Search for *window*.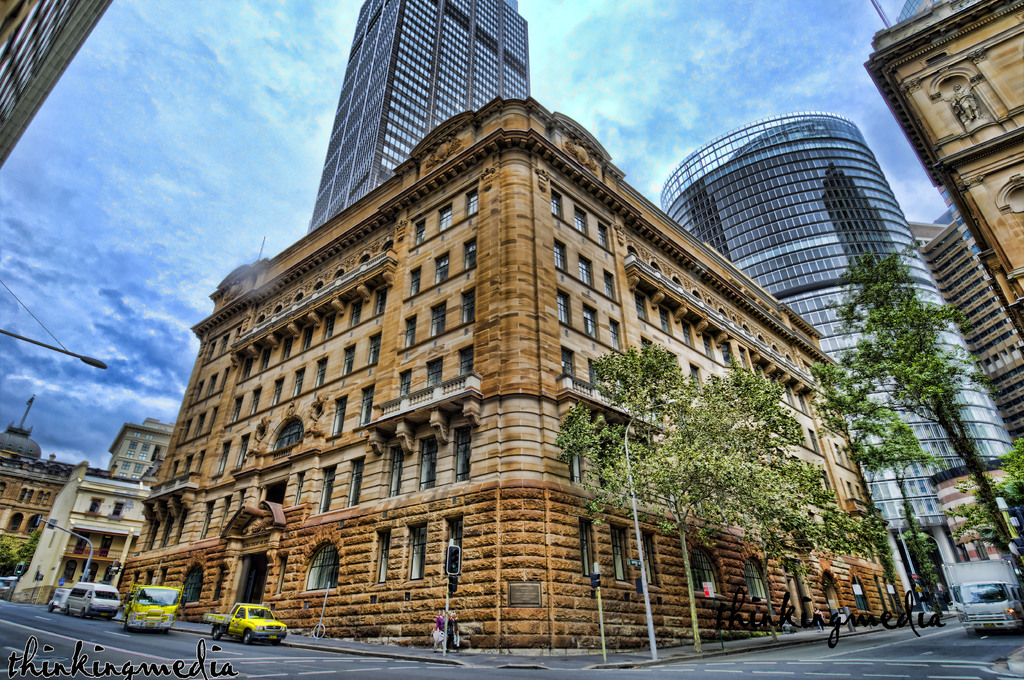
Found at (463, 187, 480, 215).
